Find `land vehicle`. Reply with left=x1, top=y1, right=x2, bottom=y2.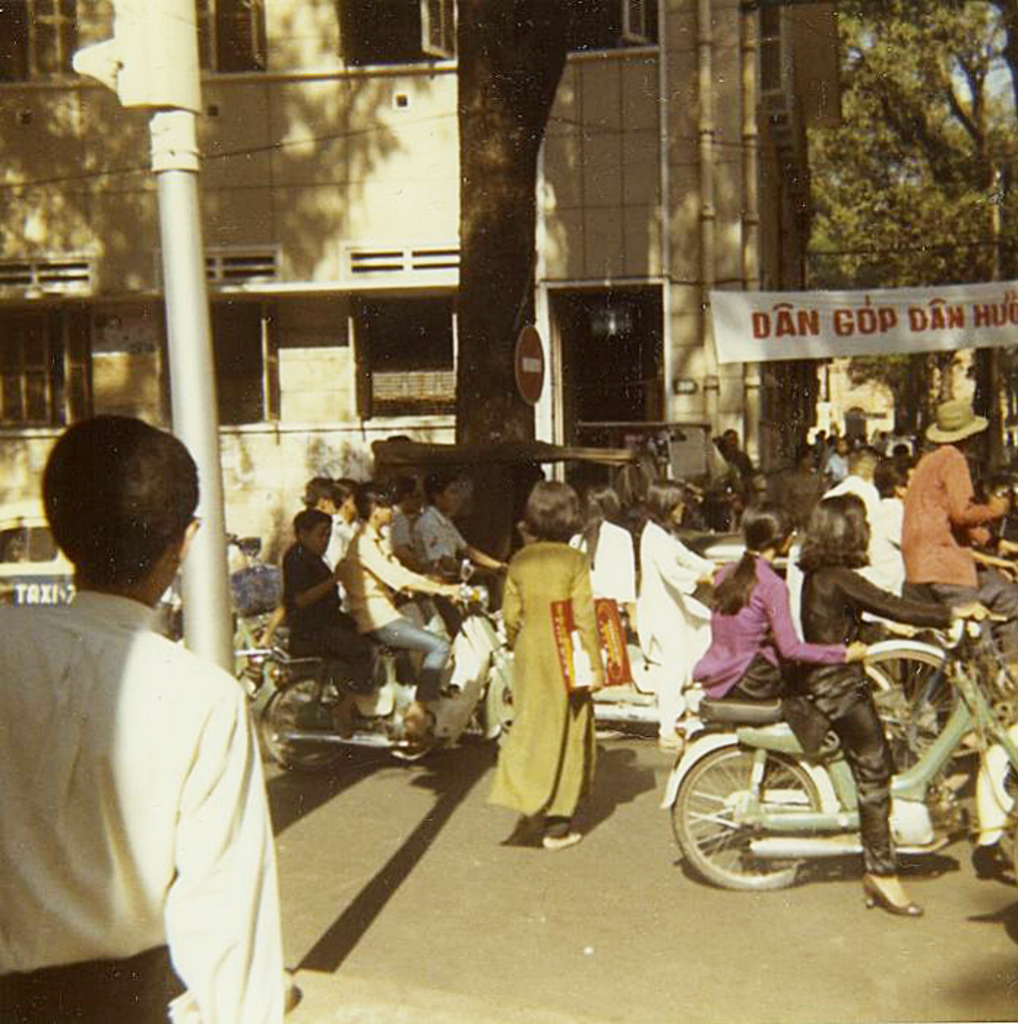
left=683, top=613, right=984, bottom=897.
